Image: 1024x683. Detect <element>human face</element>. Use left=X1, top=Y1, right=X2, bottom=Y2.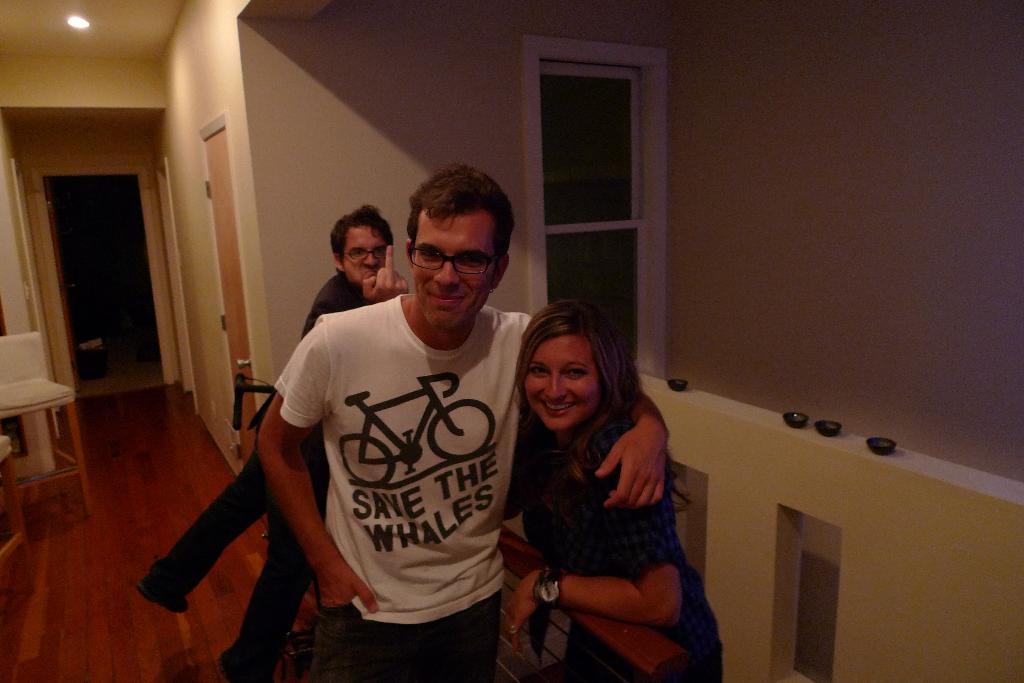
left=339, top=229, right=385, bottom=281.
